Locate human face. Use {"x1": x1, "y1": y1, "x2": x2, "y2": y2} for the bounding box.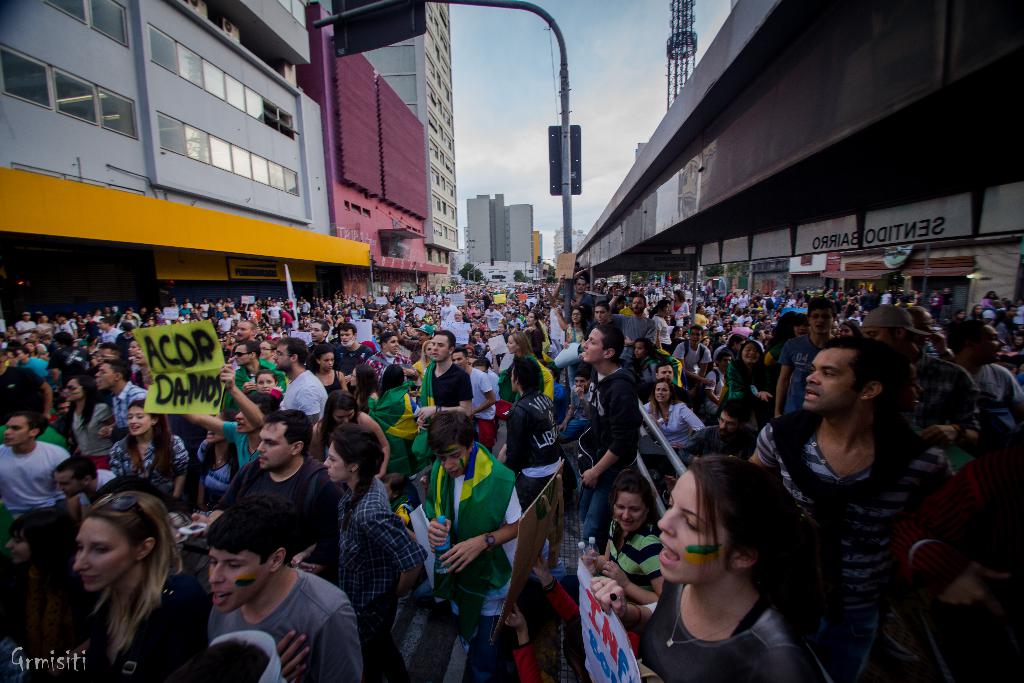
{"x1": 584, "y1": 327, "x2": 605, "y2": 363}.
